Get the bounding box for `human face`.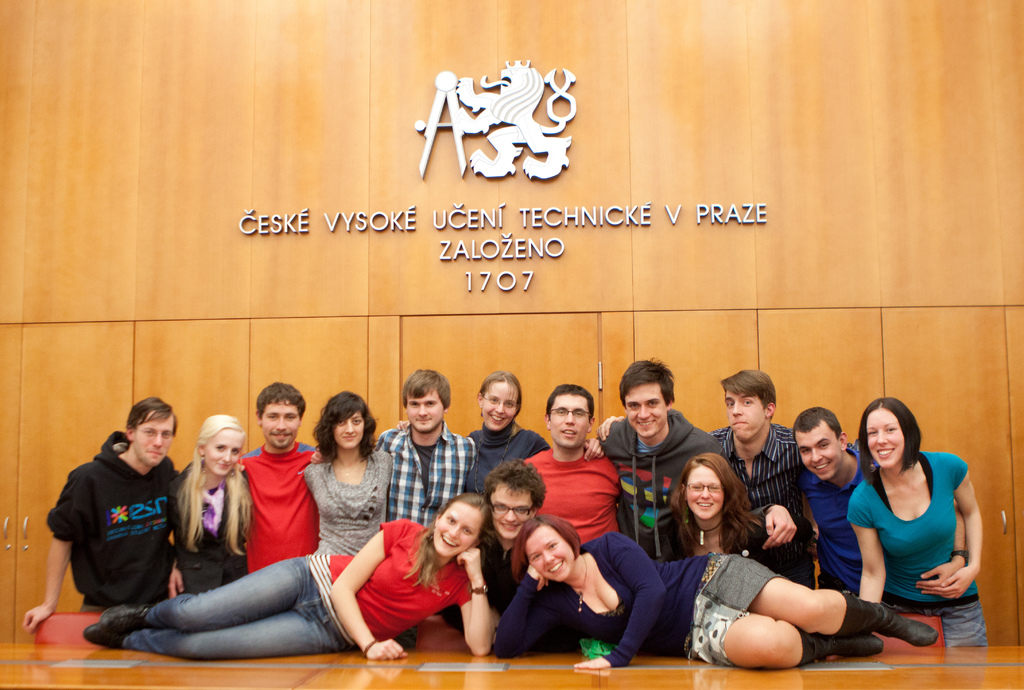
<region>728, 395, 771, 442</region>.
